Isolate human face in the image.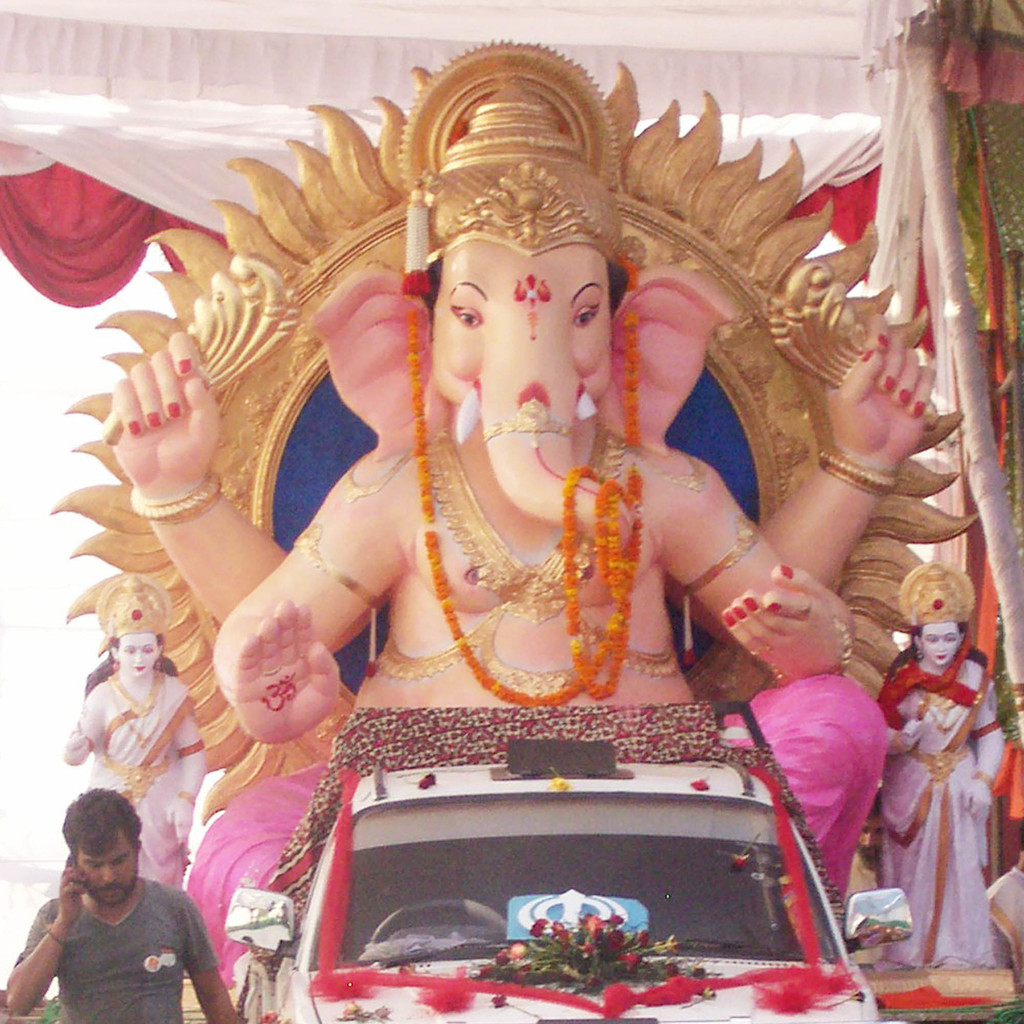
Isolated region: <region>70, 829, 136, 904</region>.
